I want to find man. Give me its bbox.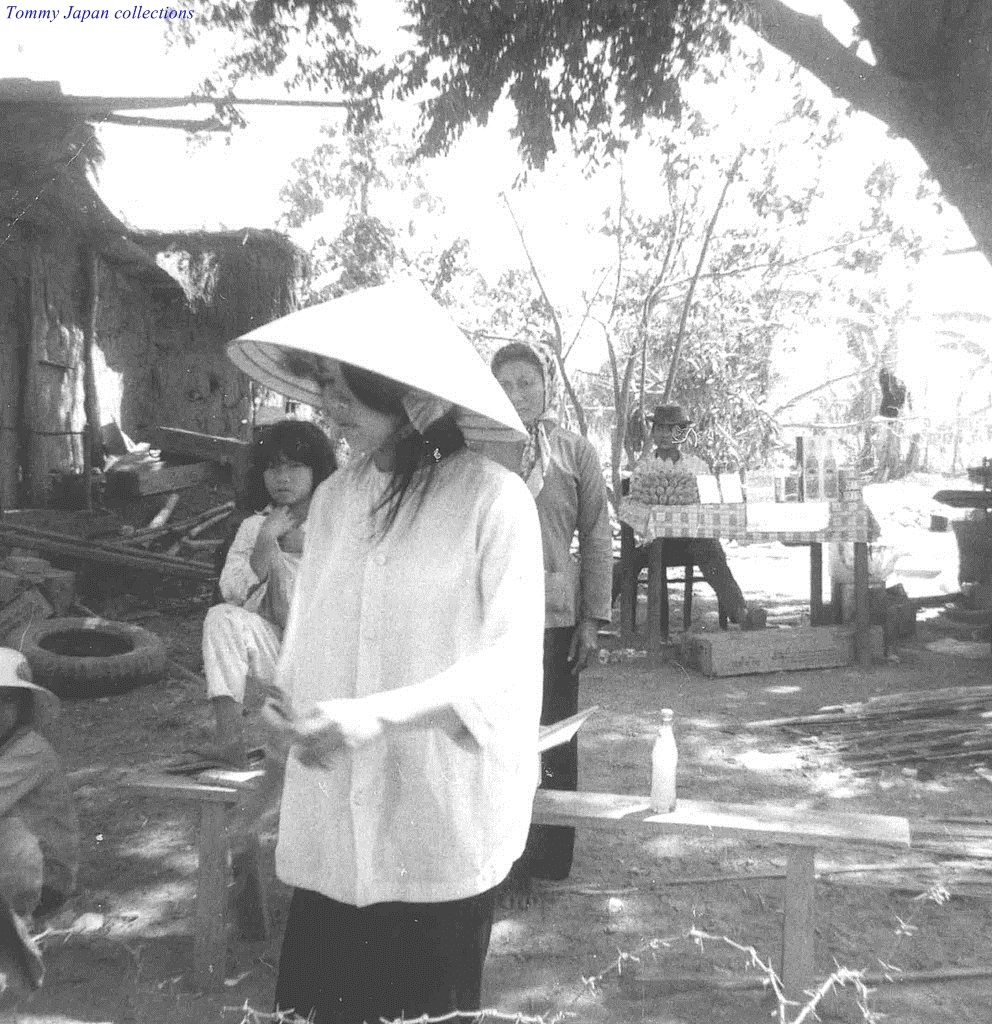
594,402,769,636.
